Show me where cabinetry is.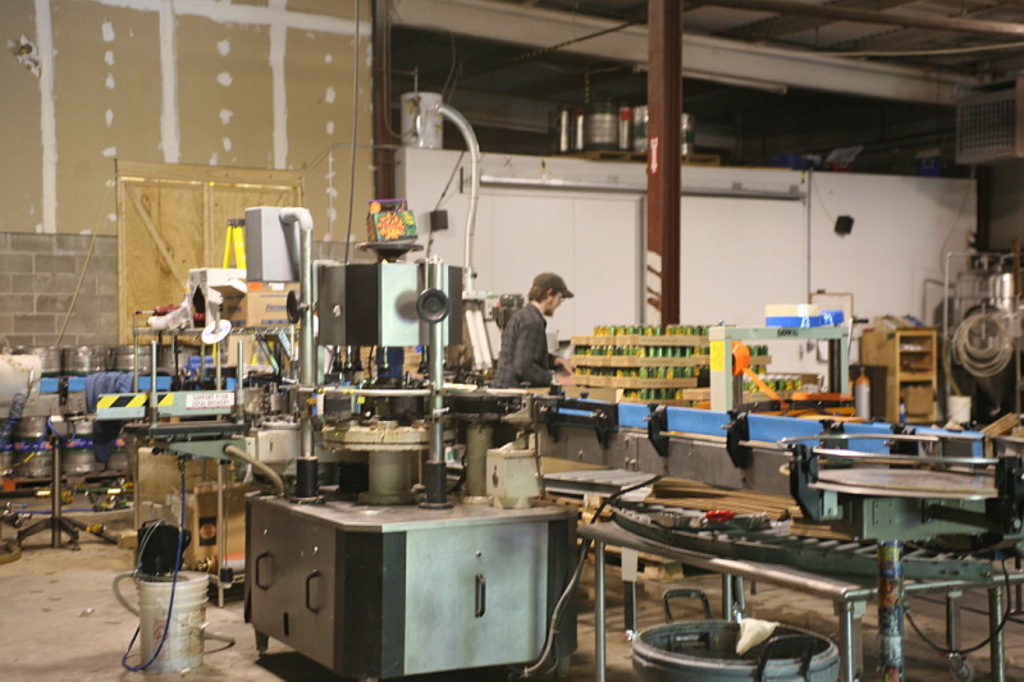
cabinetry is at [238, 476, 598, 681].
